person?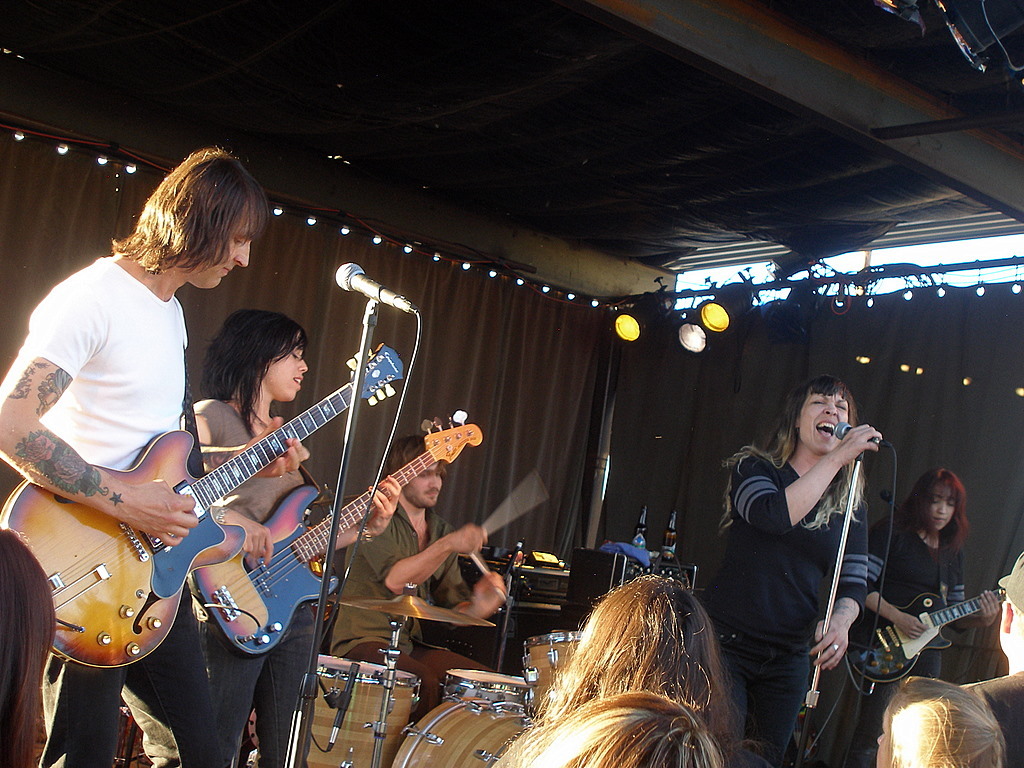
(left=533, top=567, right=739, bottom=752)
